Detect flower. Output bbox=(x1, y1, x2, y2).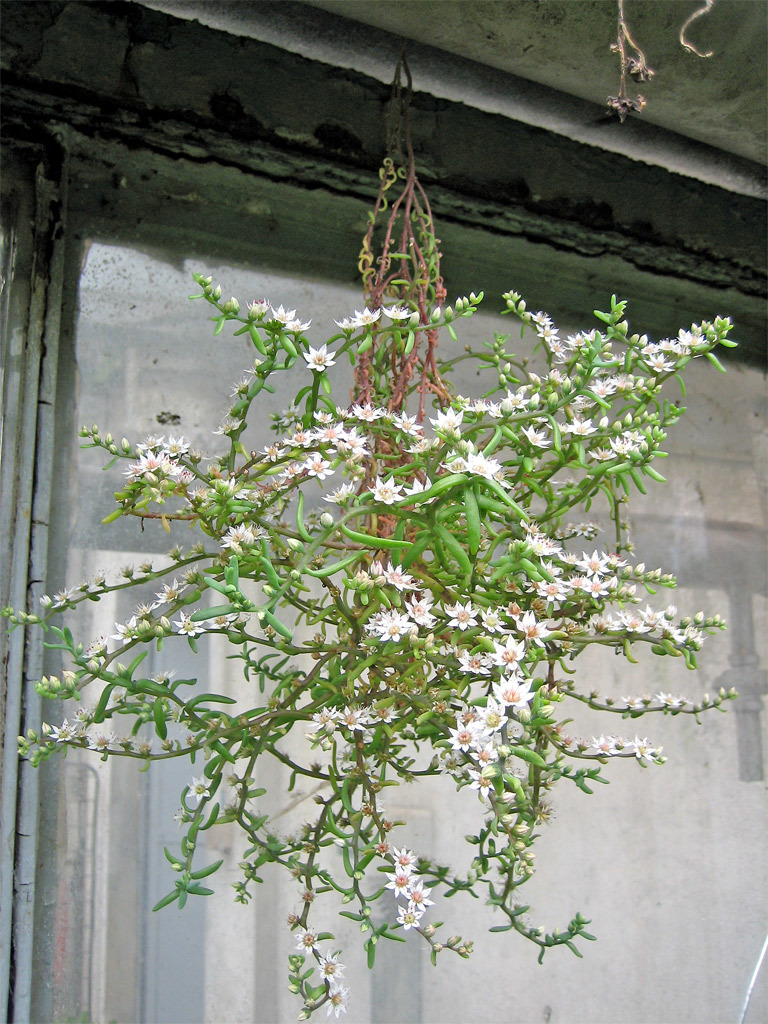
bbox=(445, 714, 487, 759).
